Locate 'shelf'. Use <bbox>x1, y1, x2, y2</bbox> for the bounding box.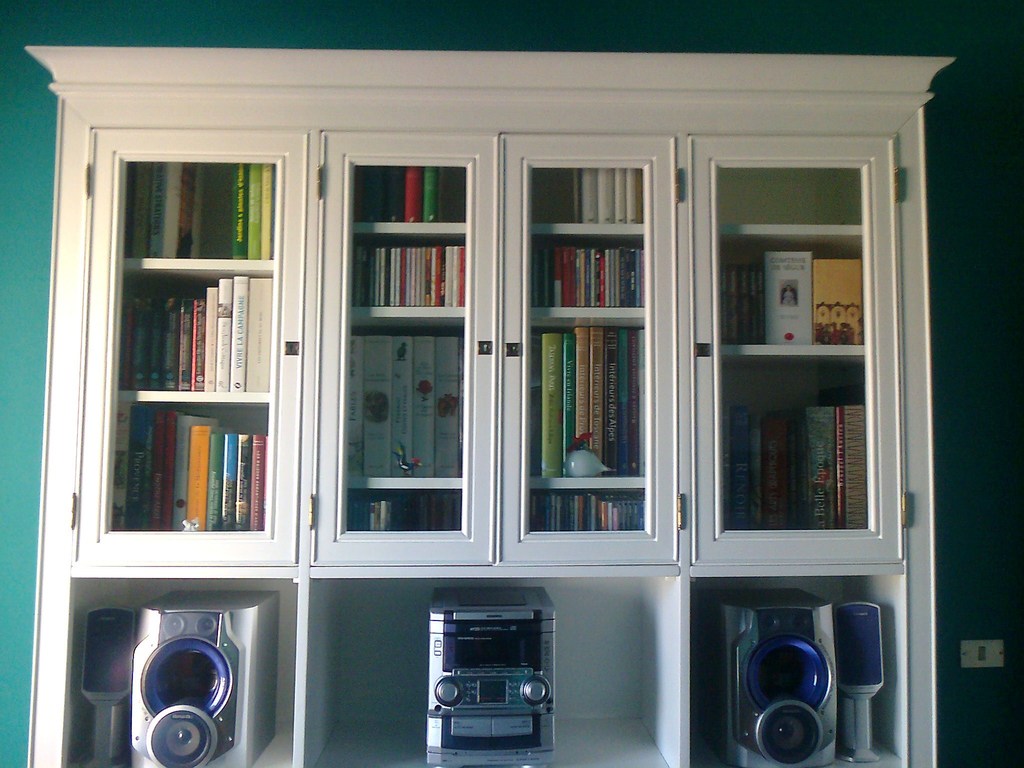
<bbox>524, 324, 657, 492</bbox>.
